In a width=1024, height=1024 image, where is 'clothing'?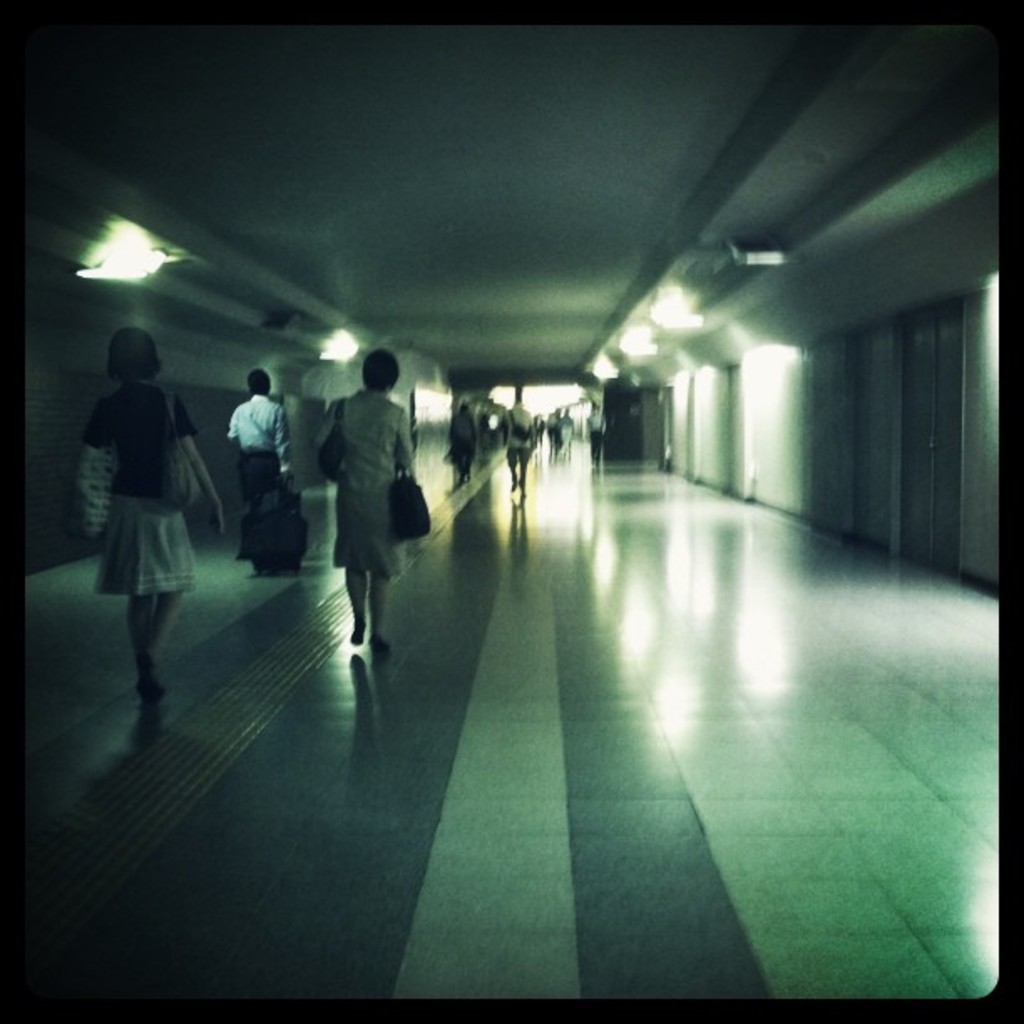
(x1=550, y1=417, x2=566, y2=445).
